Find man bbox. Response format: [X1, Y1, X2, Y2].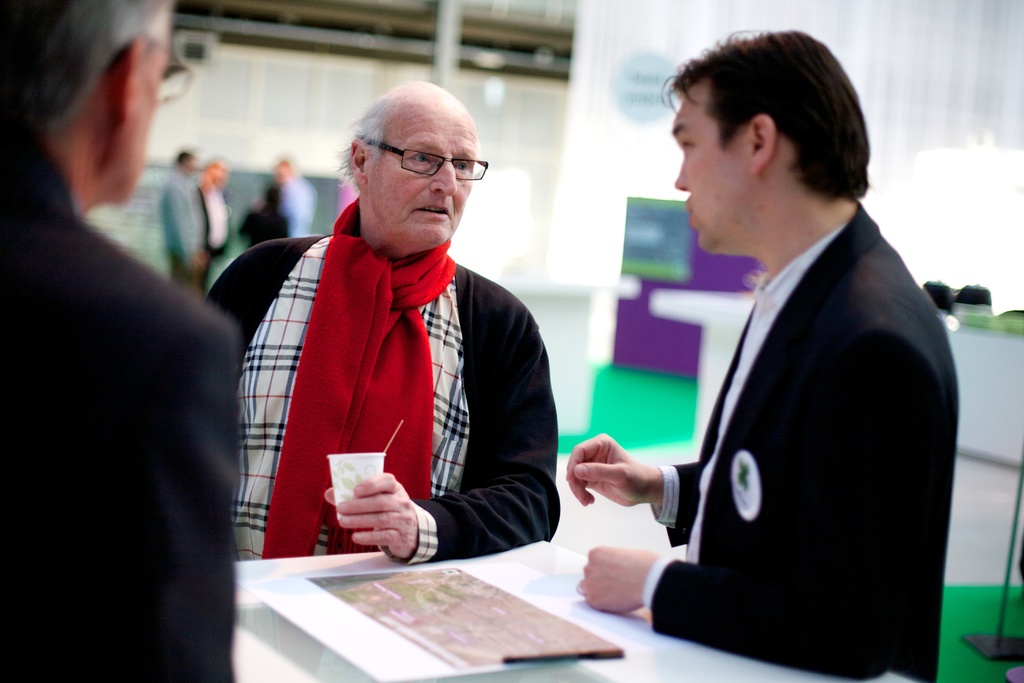
[0, 0, 248, 682].
